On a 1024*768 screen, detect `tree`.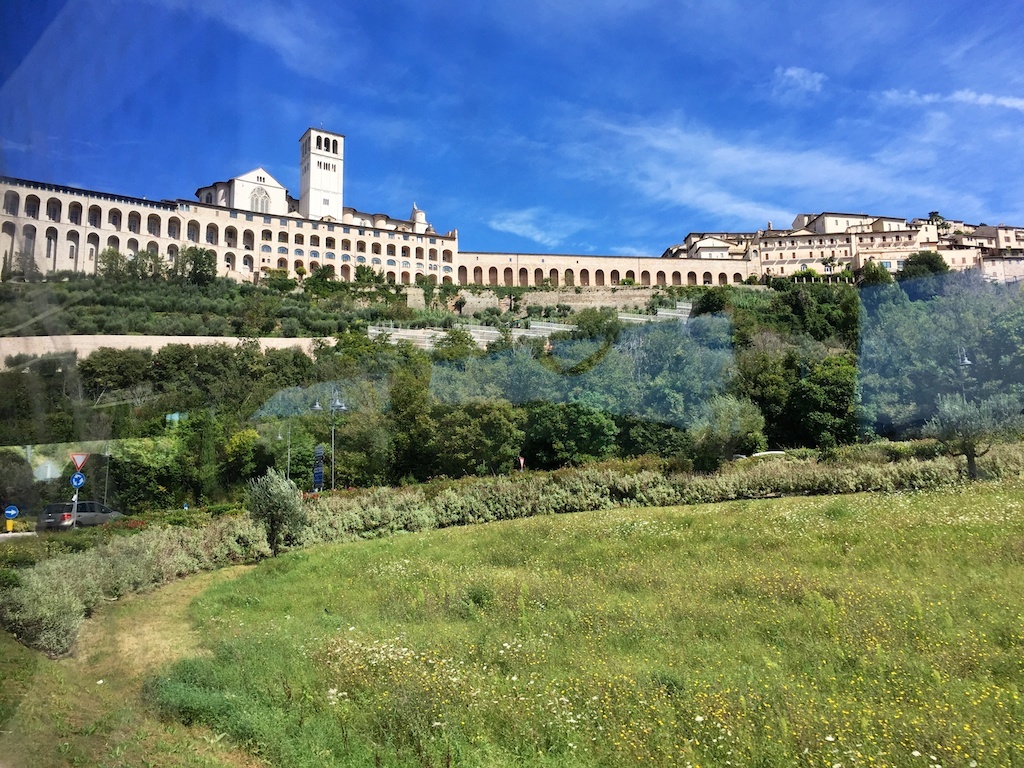
[305,260,344,288].
